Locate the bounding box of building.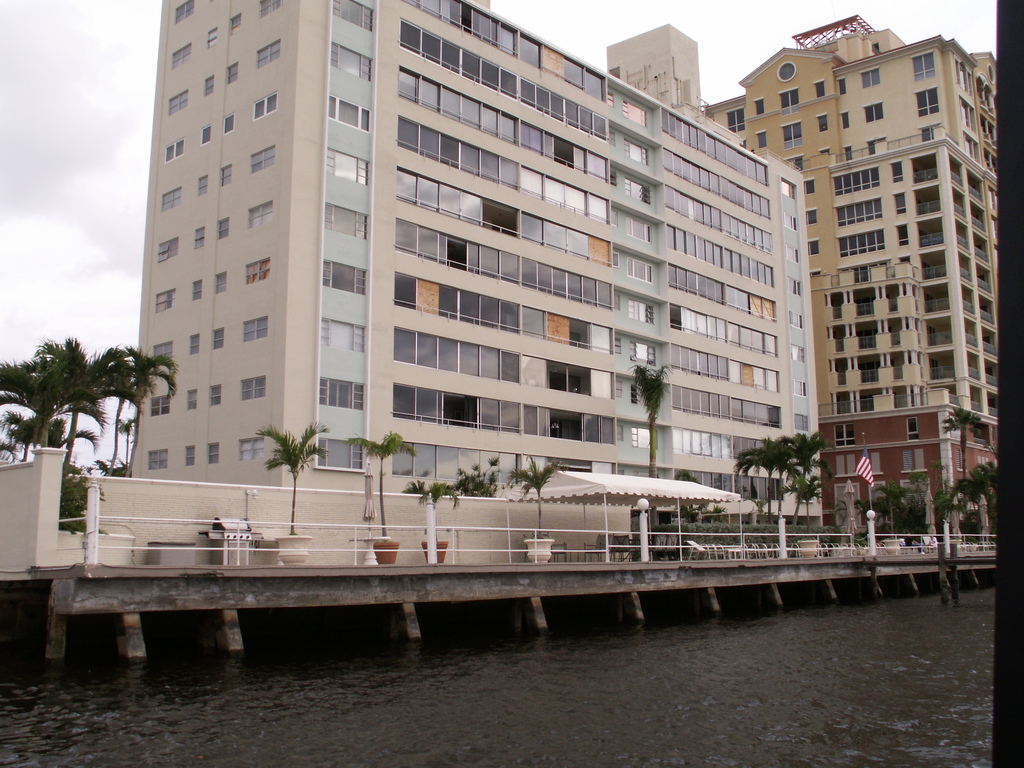
Bounding box: BBox(698, 12, 997, 418).
